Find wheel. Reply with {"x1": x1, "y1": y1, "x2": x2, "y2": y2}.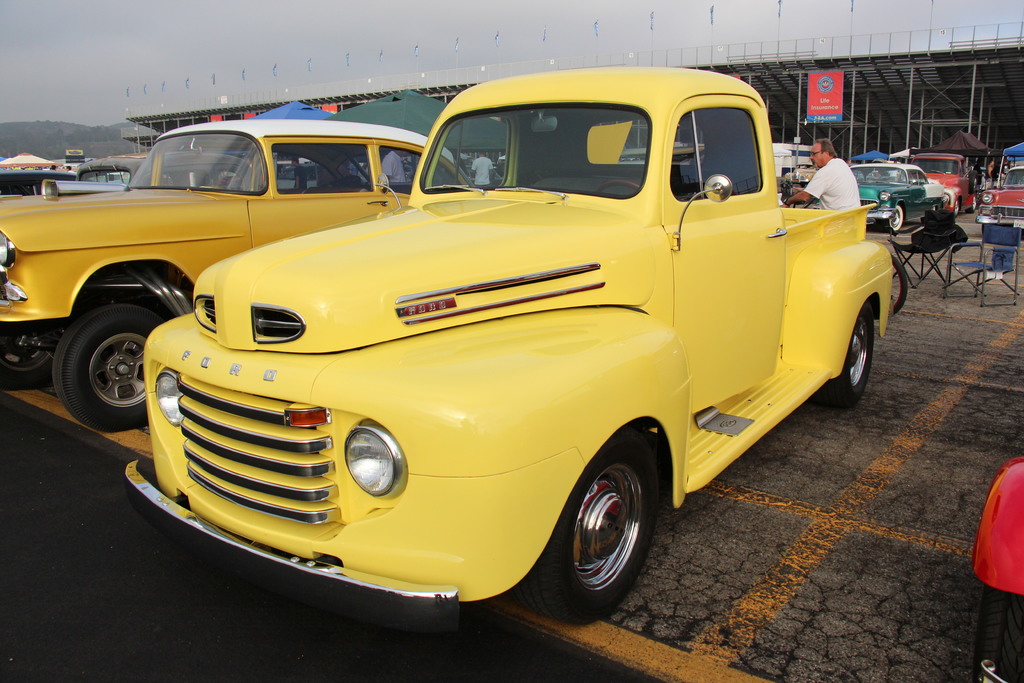
{"x1": 890, "y1": 259, "x2": 909, "y2": 317}.
